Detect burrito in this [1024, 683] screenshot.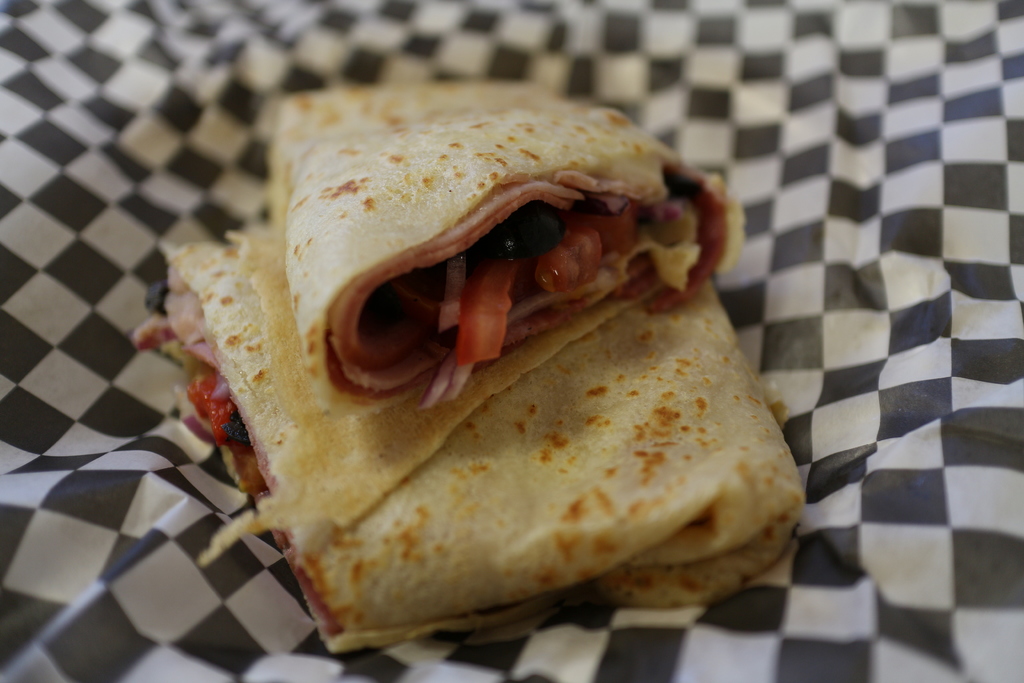
Detection: [x1=125, y1=219, x2=797, y2=649].
